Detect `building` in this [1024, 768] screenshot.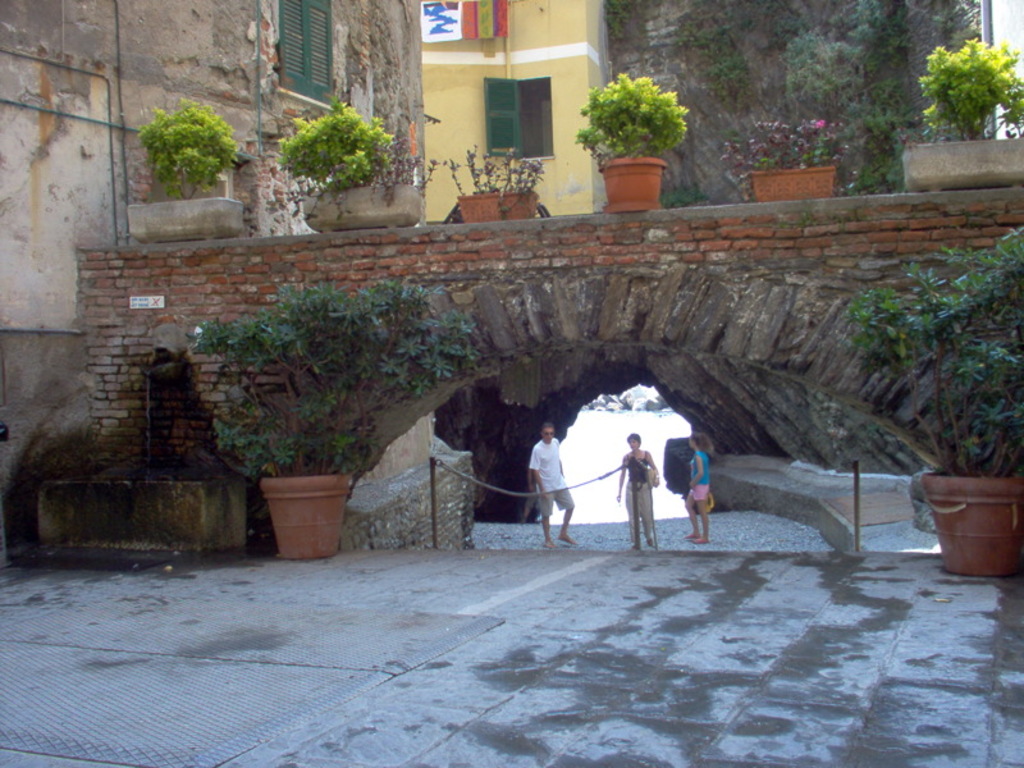
Detection: bbox=(0, 0, 428, 580).
